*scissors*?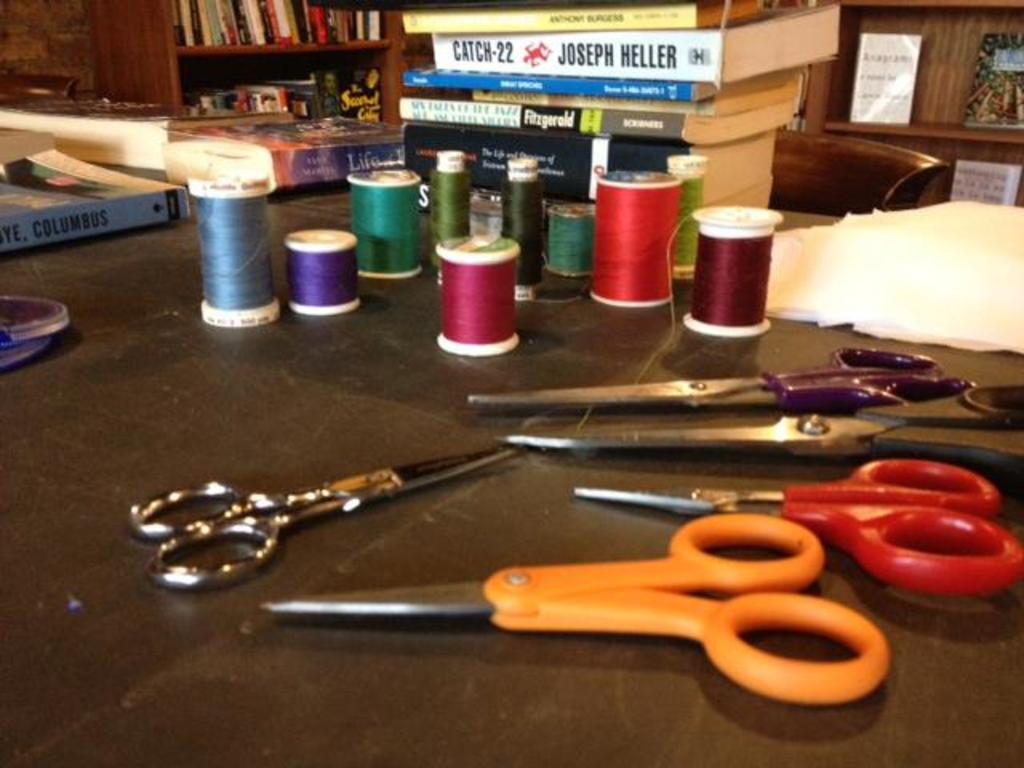
[266,510,893,704]
